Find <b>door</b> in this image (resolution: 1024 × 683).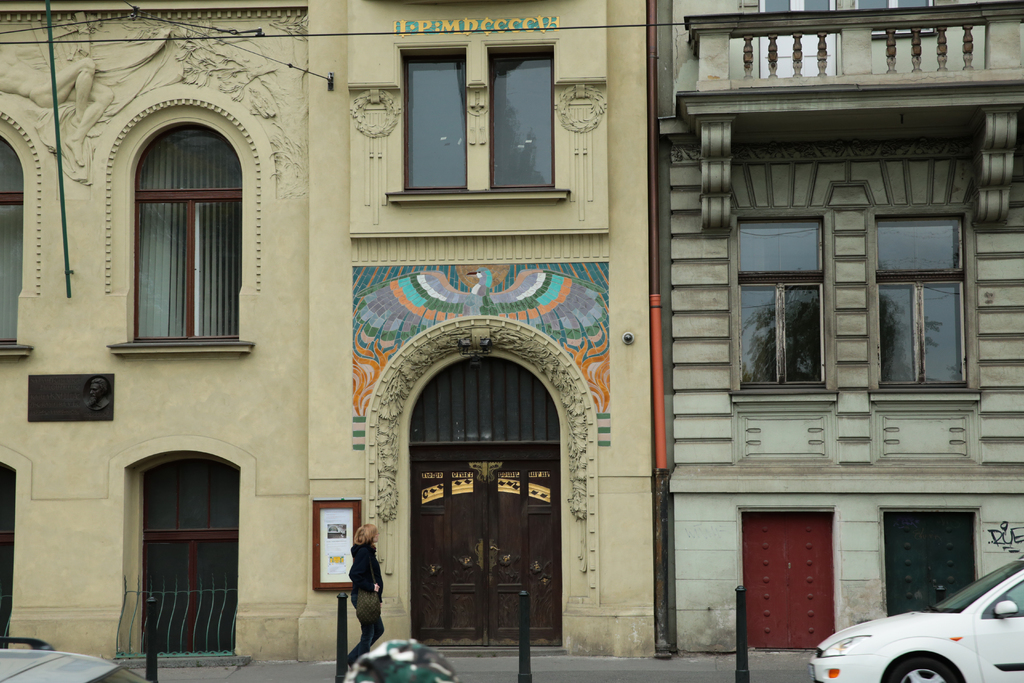
left=404, top=444, right=555, bottom=654.
